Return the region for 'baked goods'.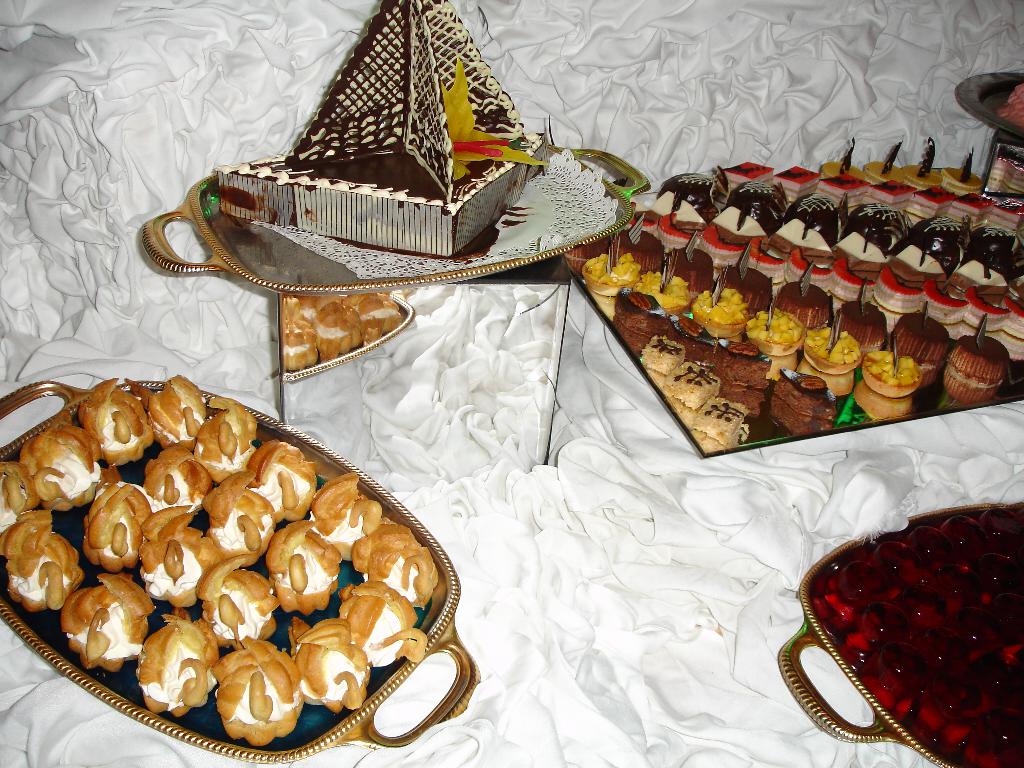
{"left": 663, "top": 246, "right": 713, "bottom": 294}.
